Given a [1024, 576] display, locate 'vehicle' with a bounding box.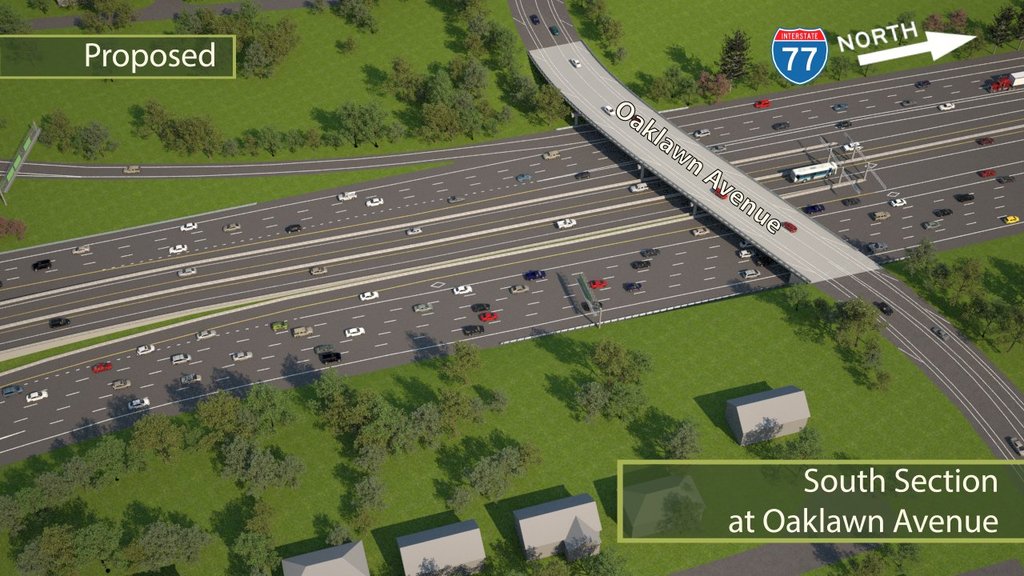
Located: x1=465, y1=325, x2=483, y2=338.
